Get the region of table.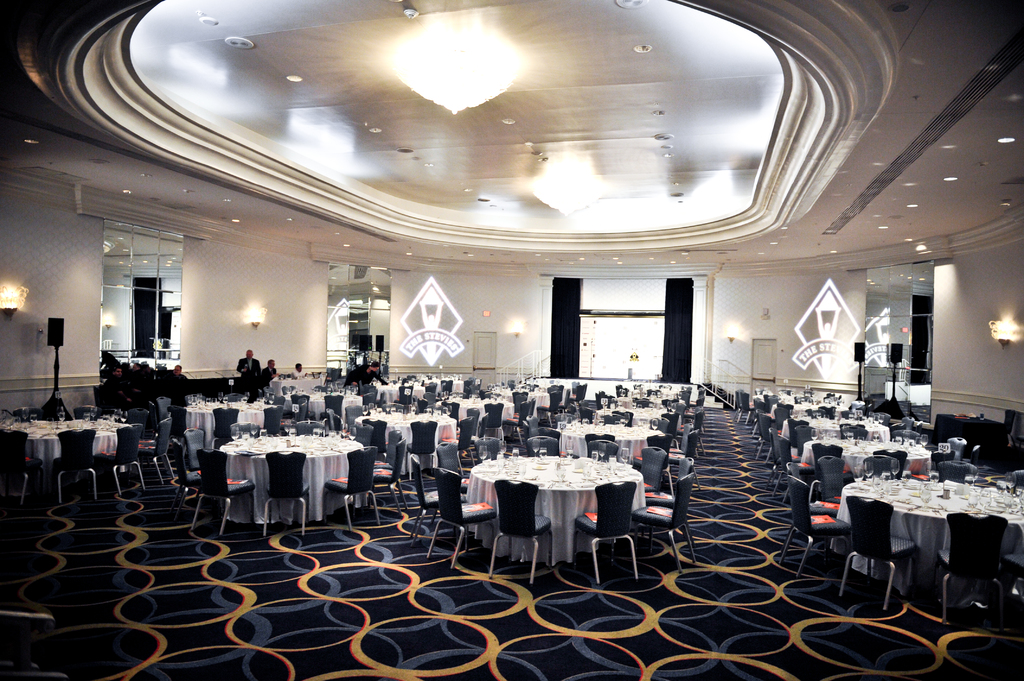
l=185, t=406, r=266, b=452.
